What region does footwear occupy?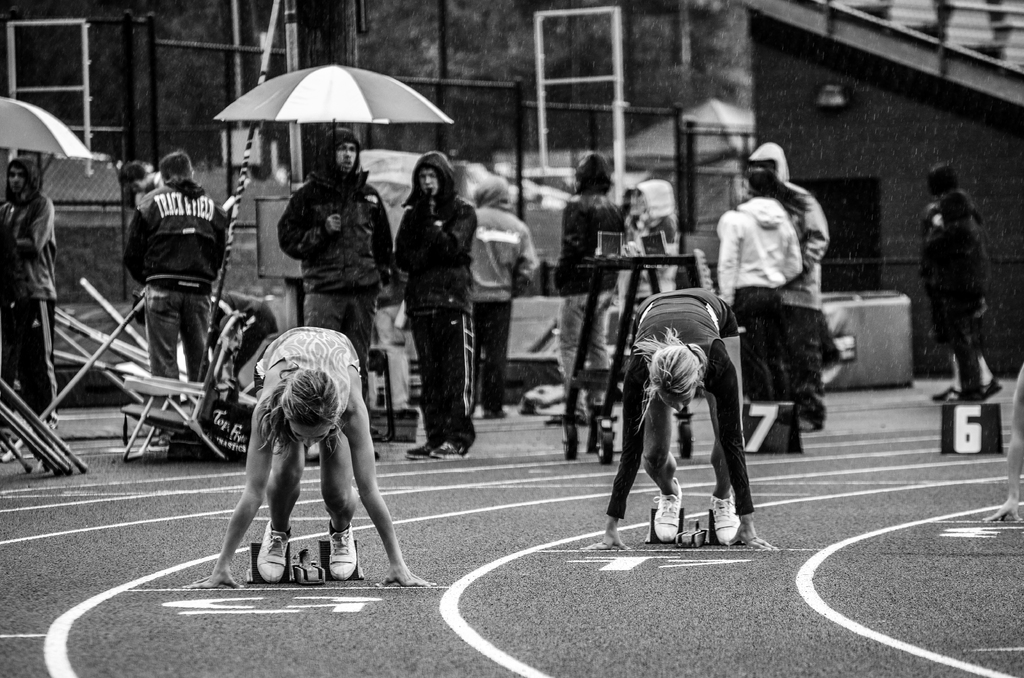
794 411 818 435.
